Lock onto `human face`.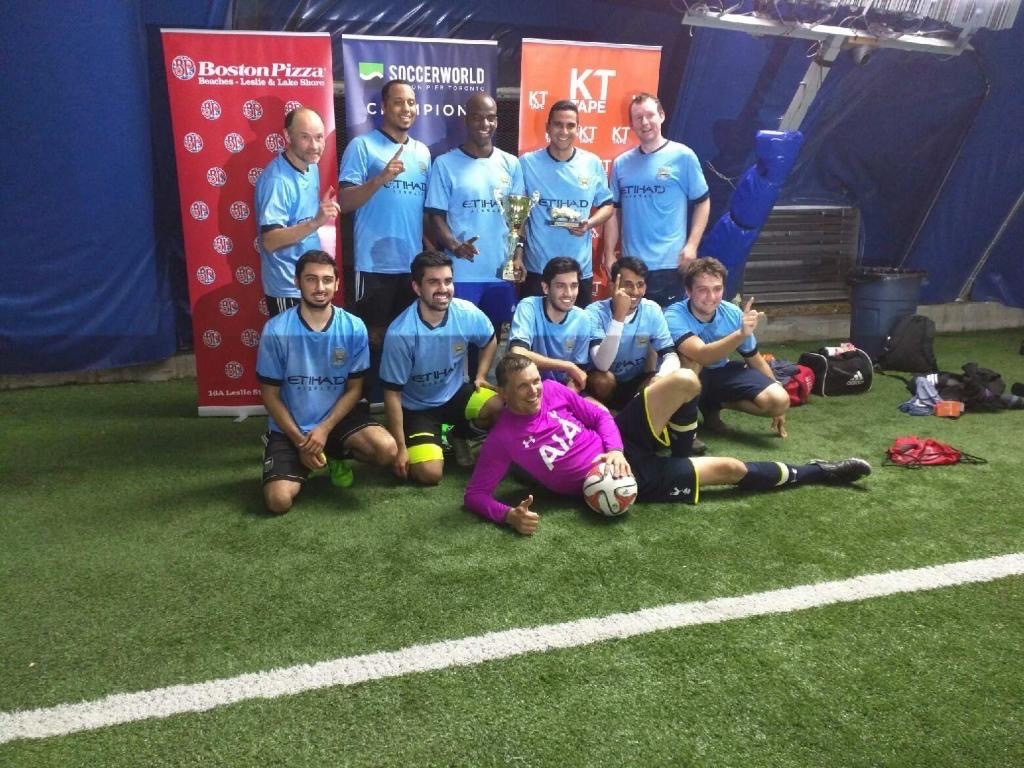
Locked: x1=550 y1=109 x2=578 y2=149.
